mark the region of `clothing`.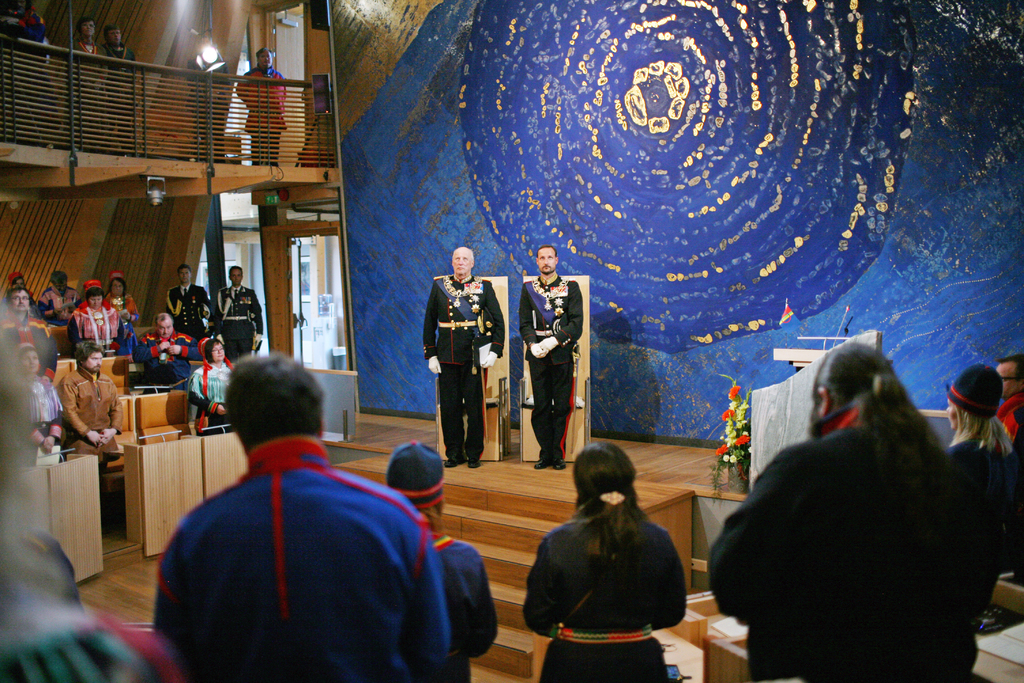
Region: [left=164, top=281, right=214, bottom=337].
